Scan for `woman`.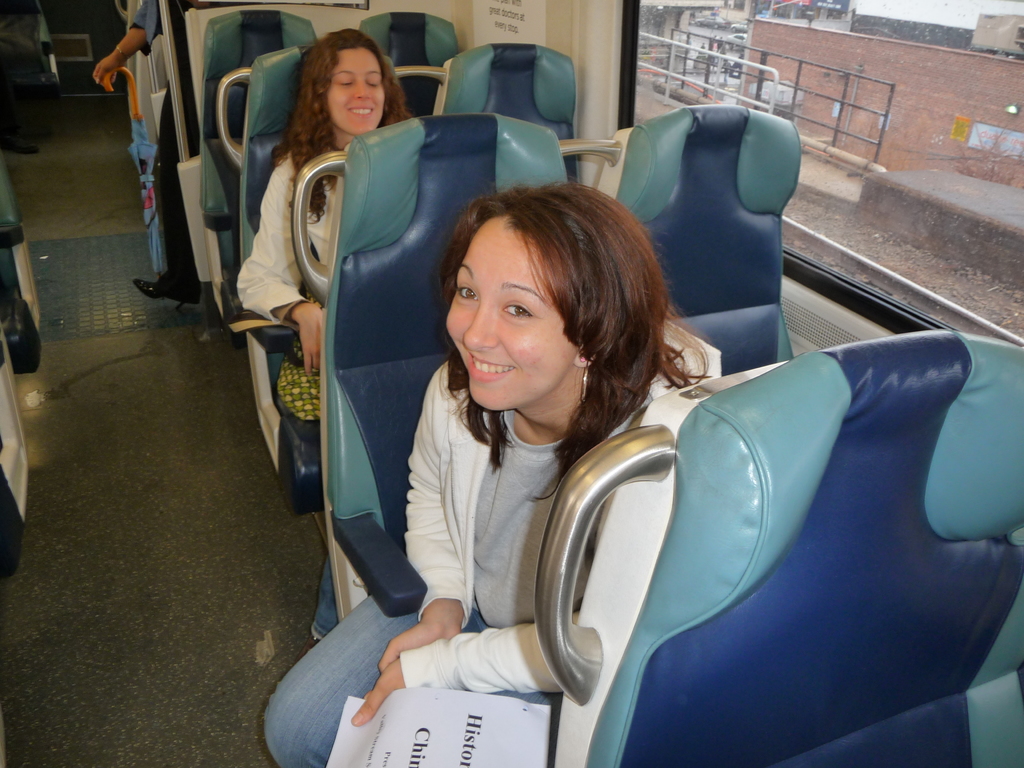
Scan result: bbox=(352, 157, 694, 733).
